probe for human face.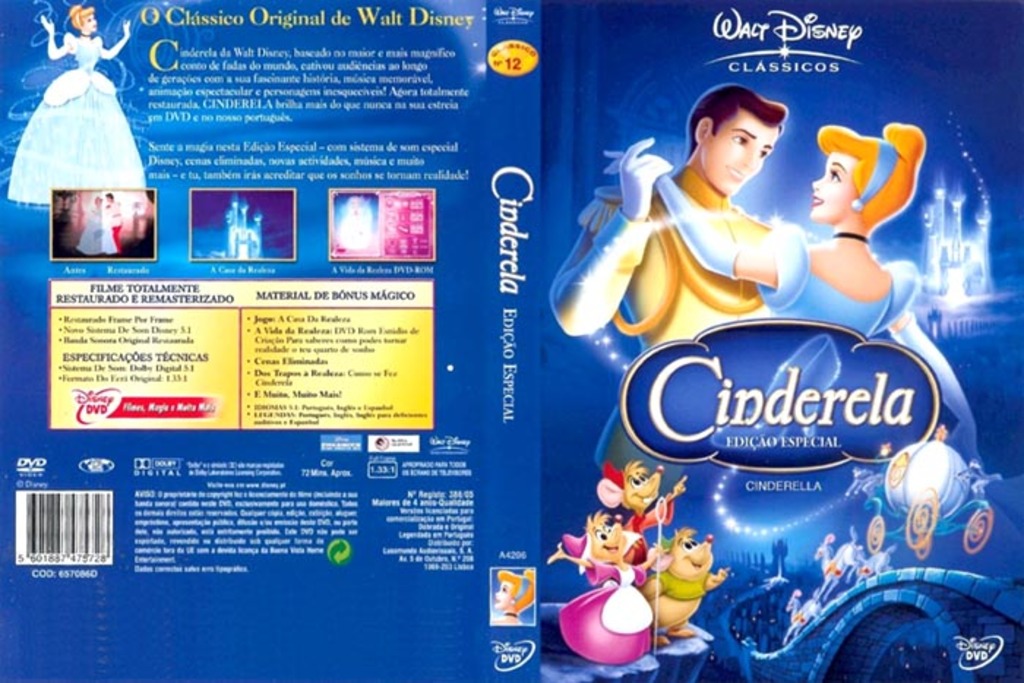
Probe result: (left=809, top=151, right=856, bottom=218).
